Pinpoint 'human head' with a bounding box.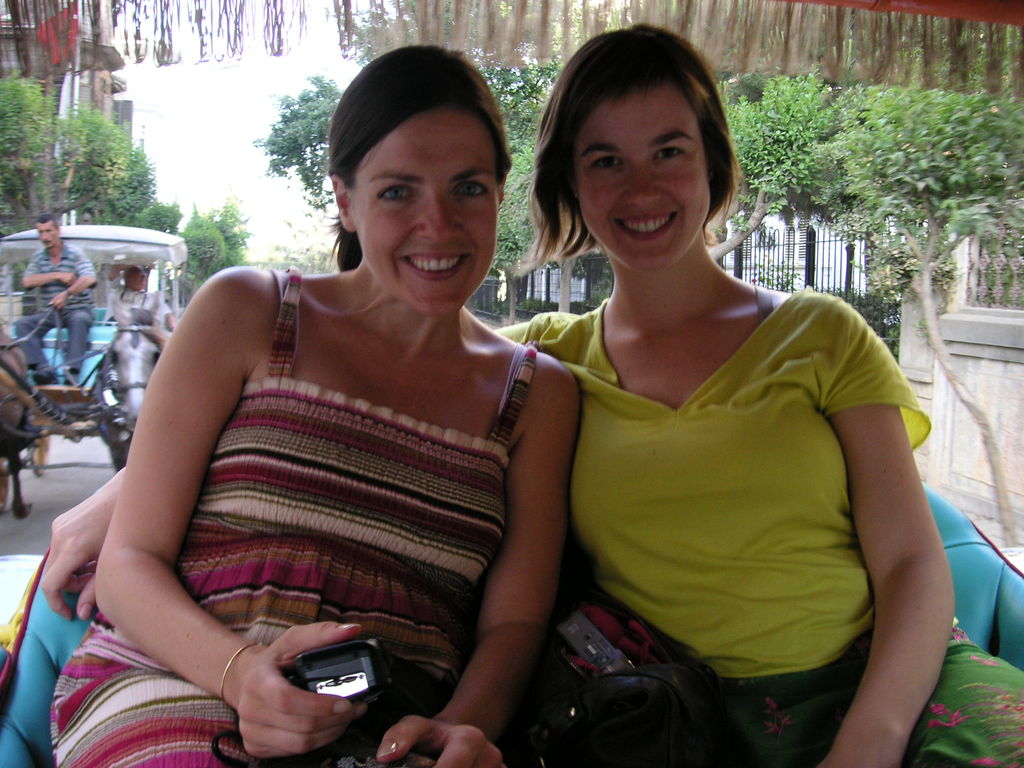
124/265/152/292.
